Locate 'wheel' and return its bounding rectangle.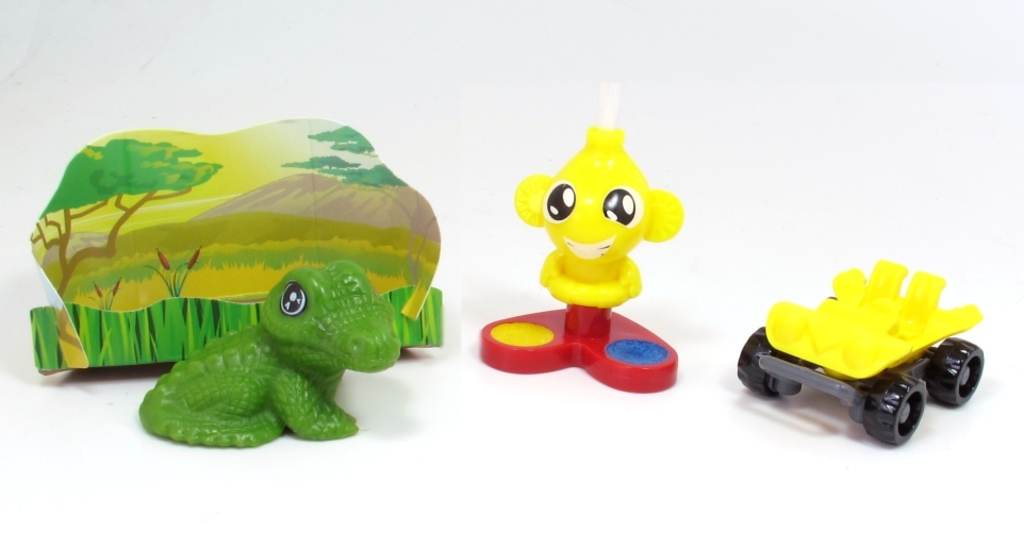
930/338/986/408.
